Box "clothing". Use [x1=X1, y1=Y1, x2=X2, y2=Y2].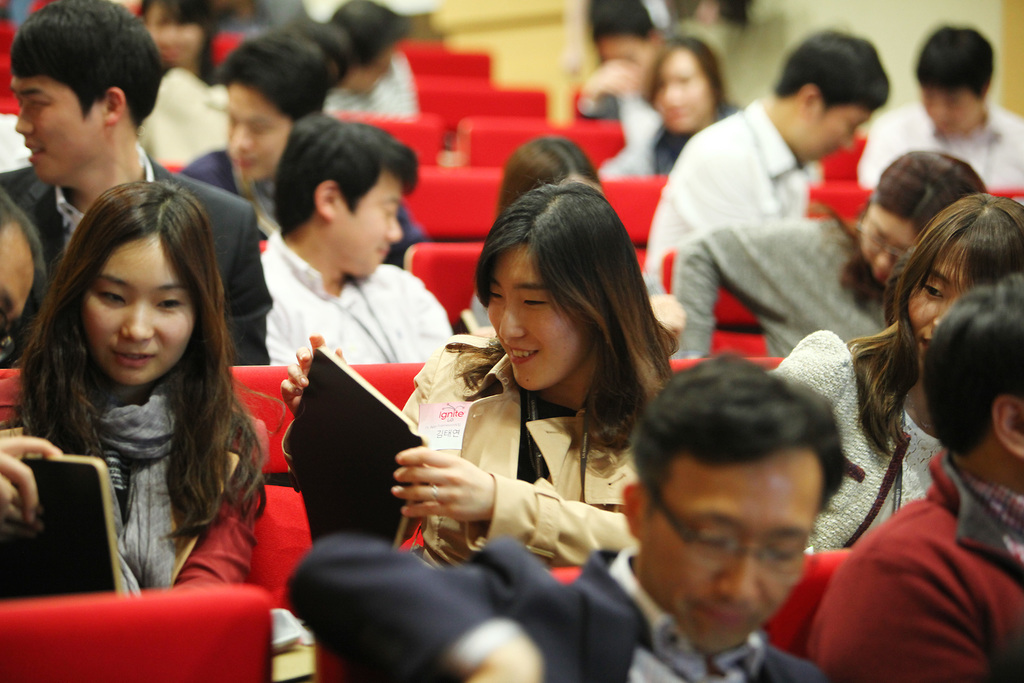
[x1=0, y1=370, x2=262, y2=603].
